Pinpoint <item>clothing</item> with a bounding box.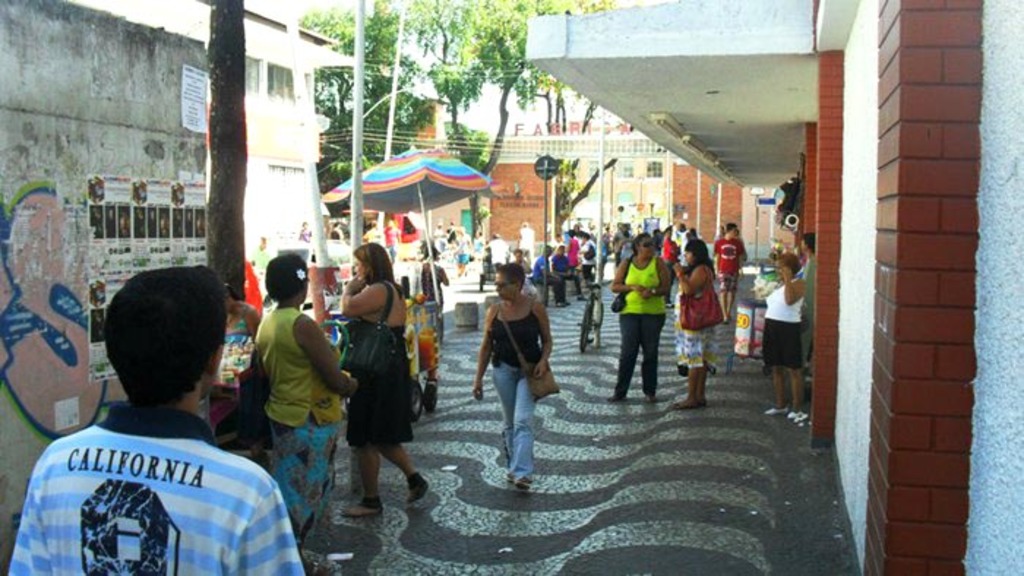
[left=709, top=230, right=755, bottom=311].
